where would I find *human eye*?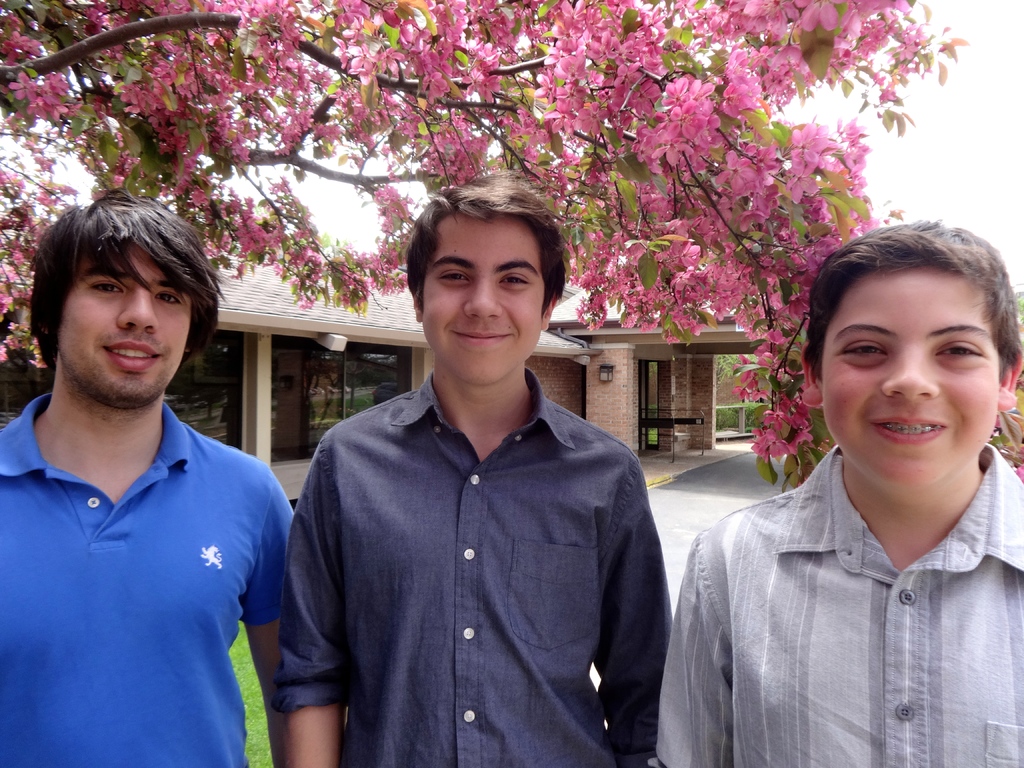
At detection(497, 271, 533, 287).
